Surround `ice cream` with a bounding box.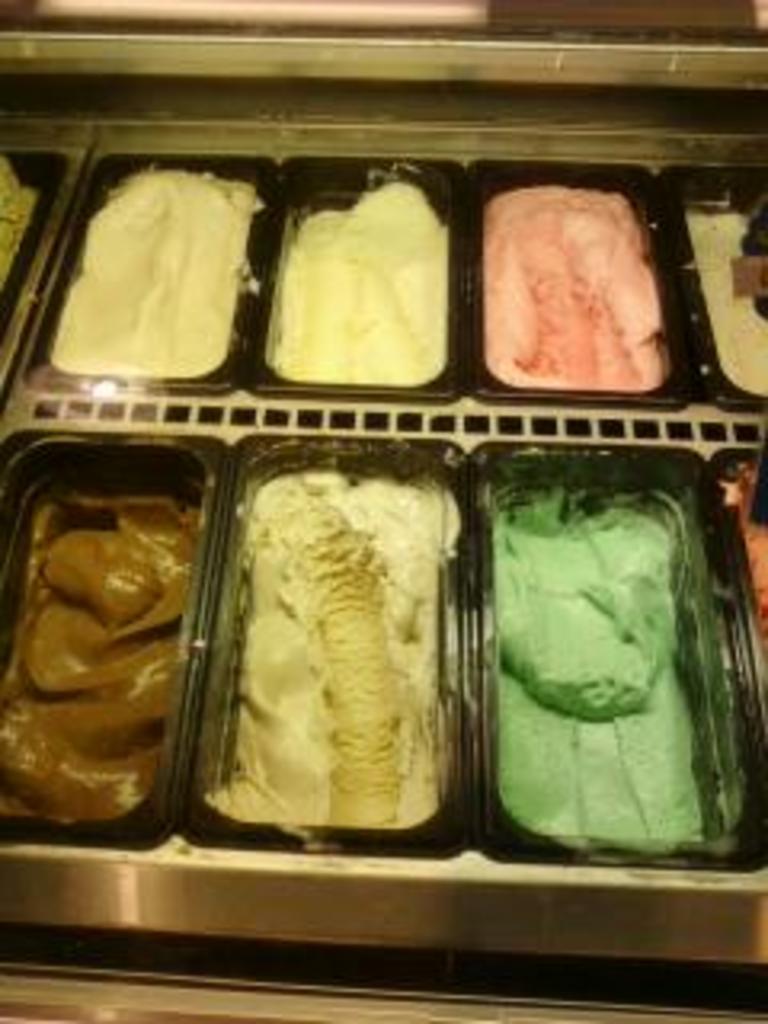
x1=678, y1=189, x2=765, y2=403.
